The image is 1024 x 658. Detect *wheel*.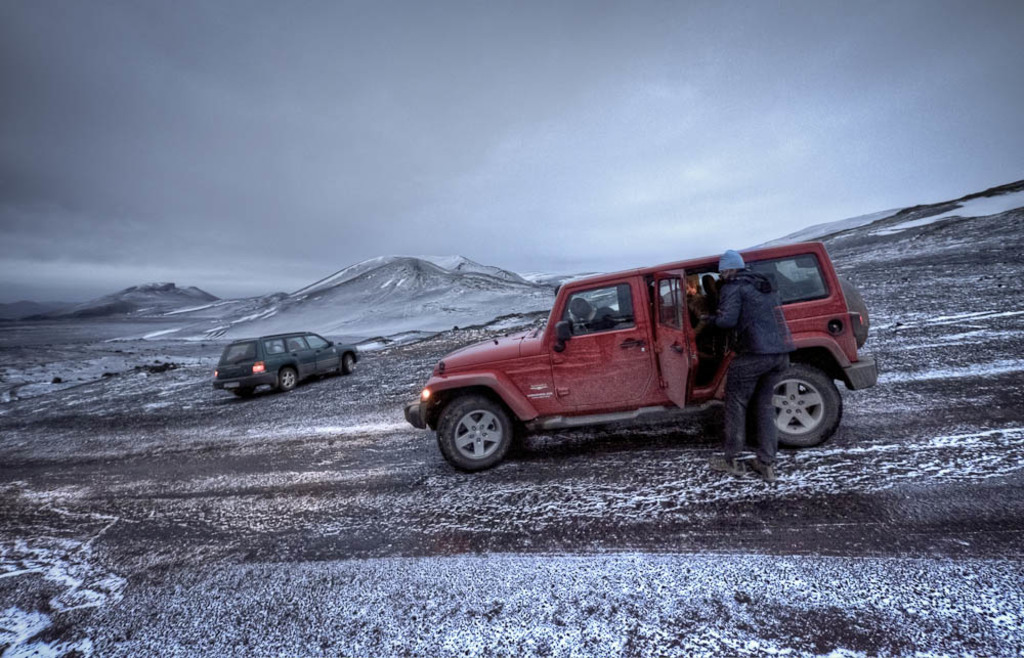
Detection: bbox=[774, 363, 843, 445].
